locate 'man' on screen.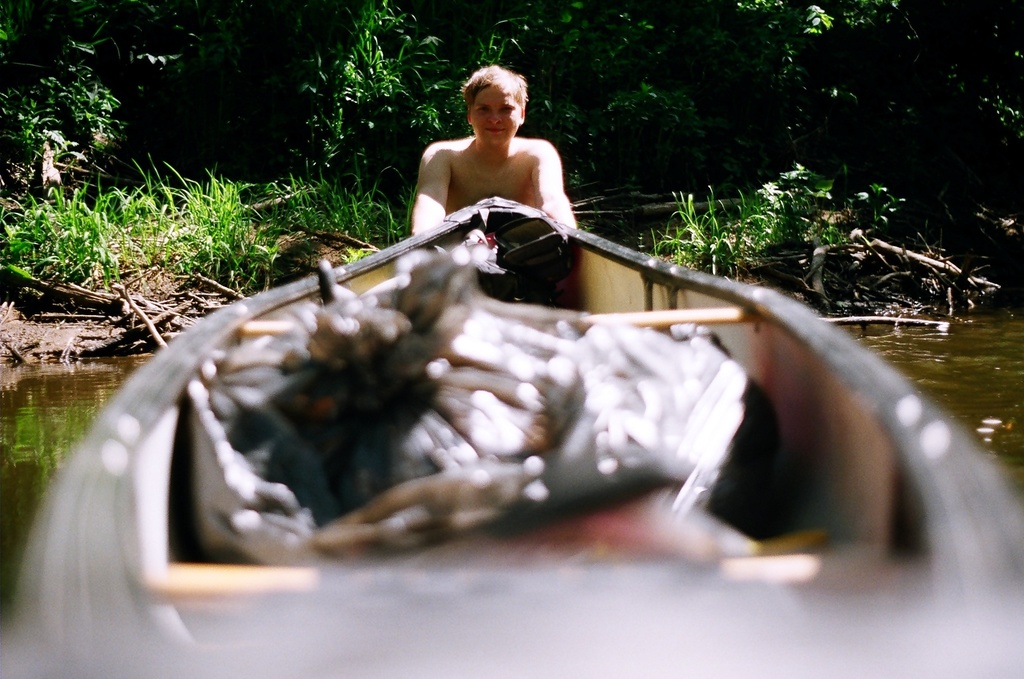
On screen at BBox(410, 64, 579, 238).
